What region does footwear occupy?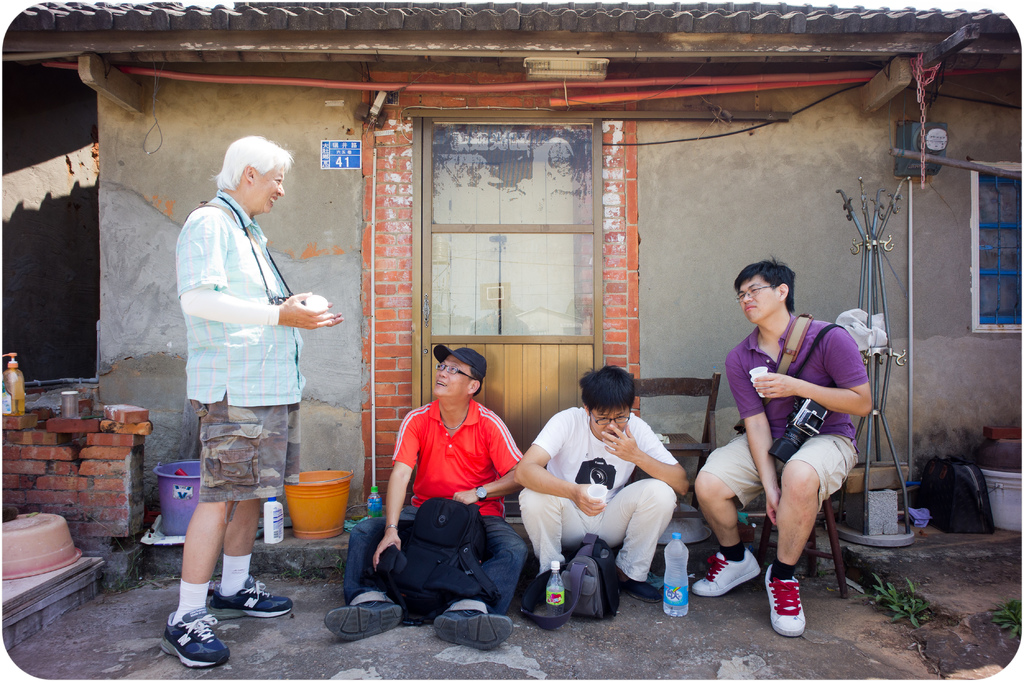
BBox(619, 572, 666, 604).
